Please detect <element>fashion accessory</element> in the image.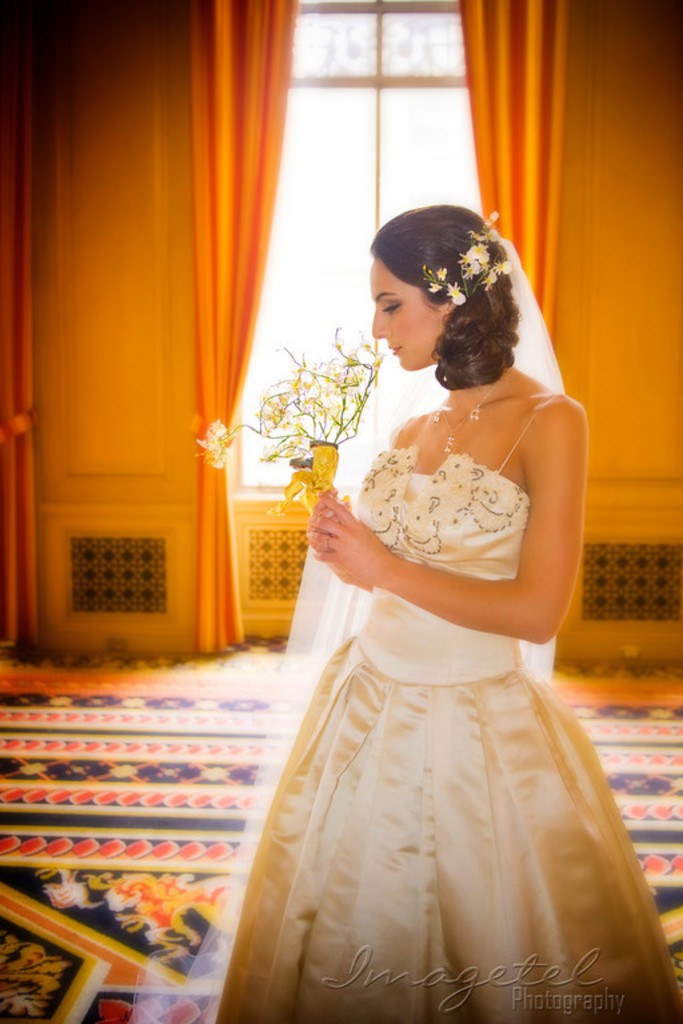
Rect(423, 233, 510, 301).
